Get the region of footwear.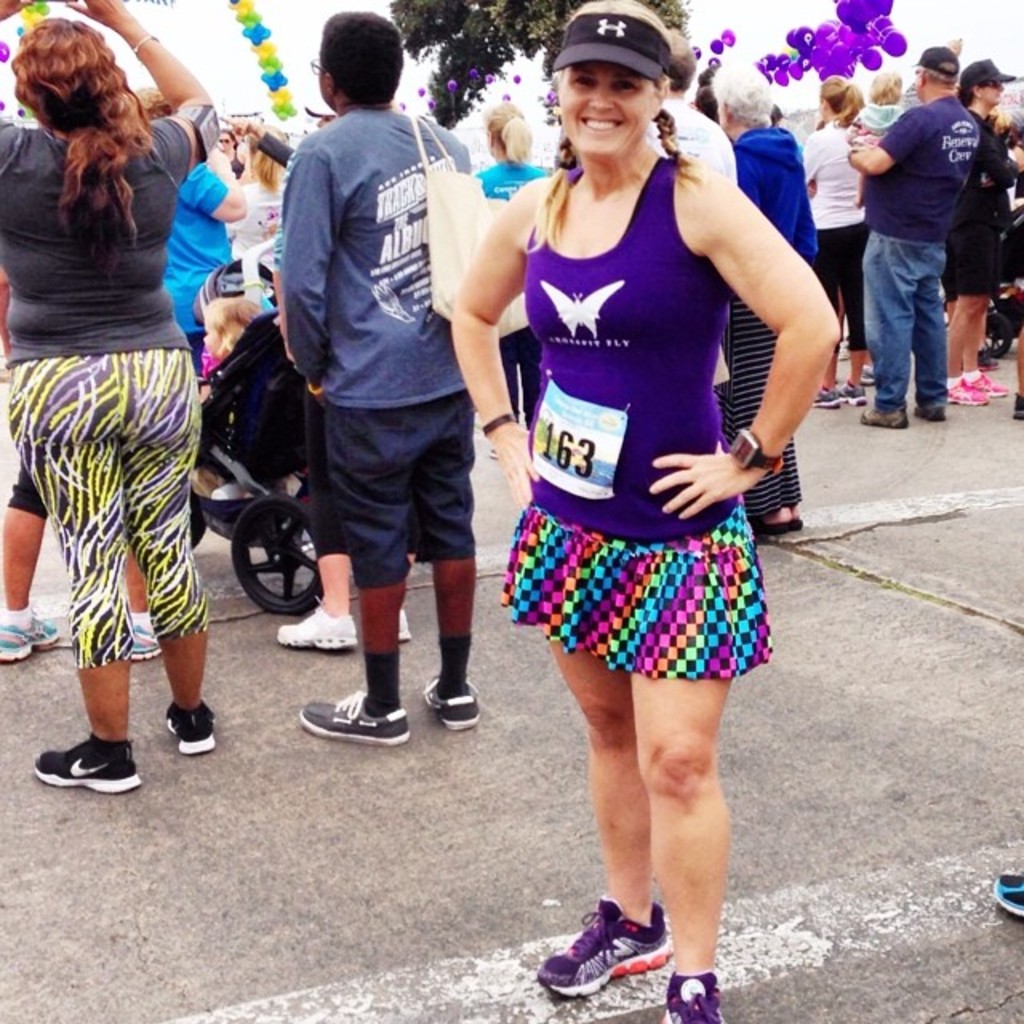
left=811, top=387, right=842, bottom=413.
